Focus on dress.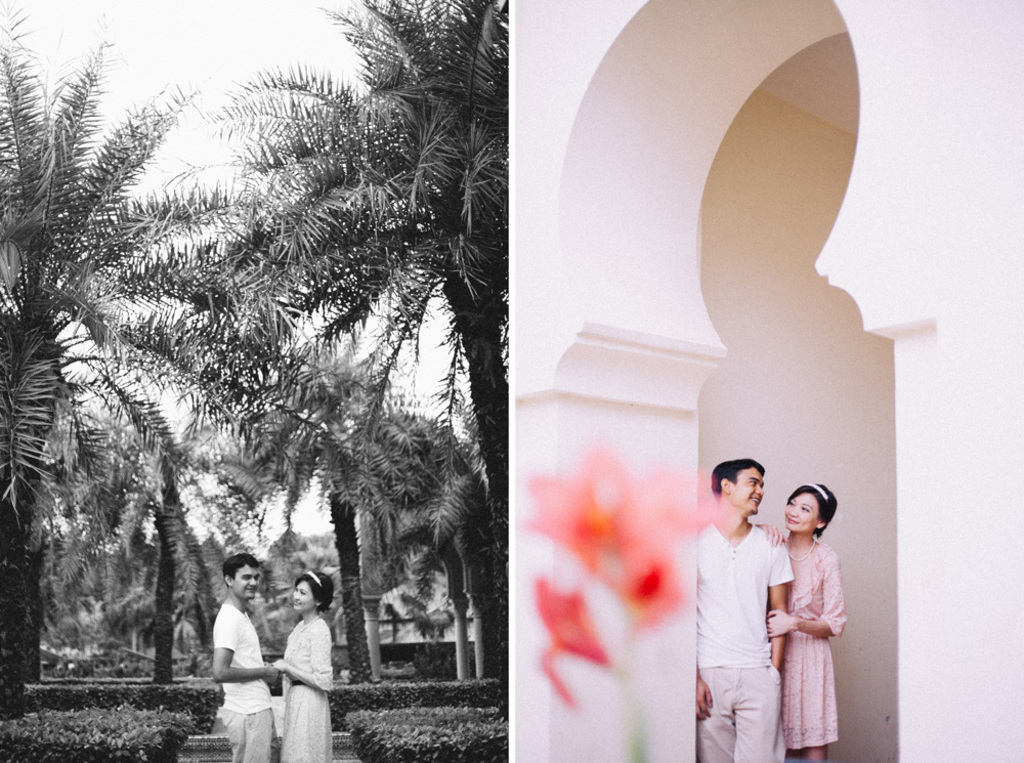
Focused at box=[278, 614, 333, 762].
